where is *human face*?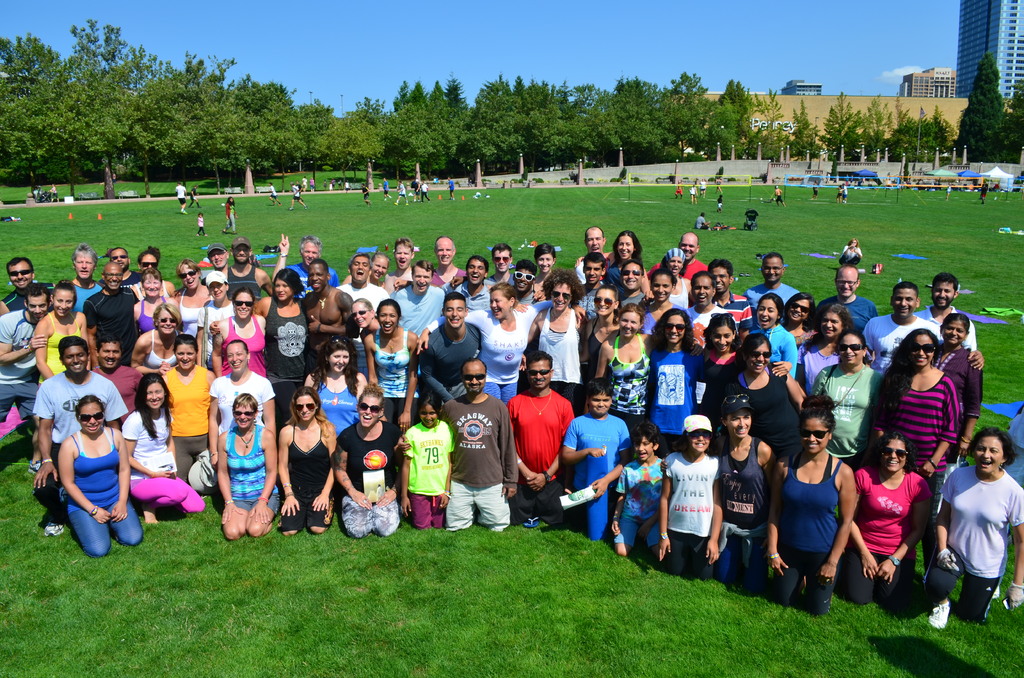
{"x1": 58, "y1": 284, "x2": 70, "y2": 320}.
